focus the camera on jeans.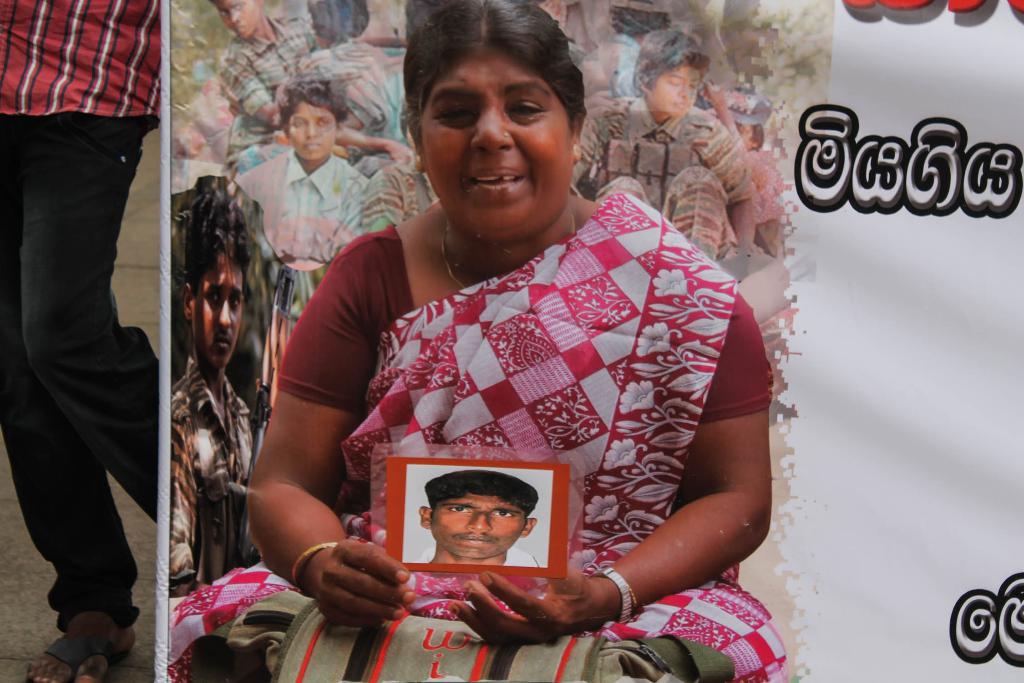
Focus region: box=[0, 114, 163, 635].
